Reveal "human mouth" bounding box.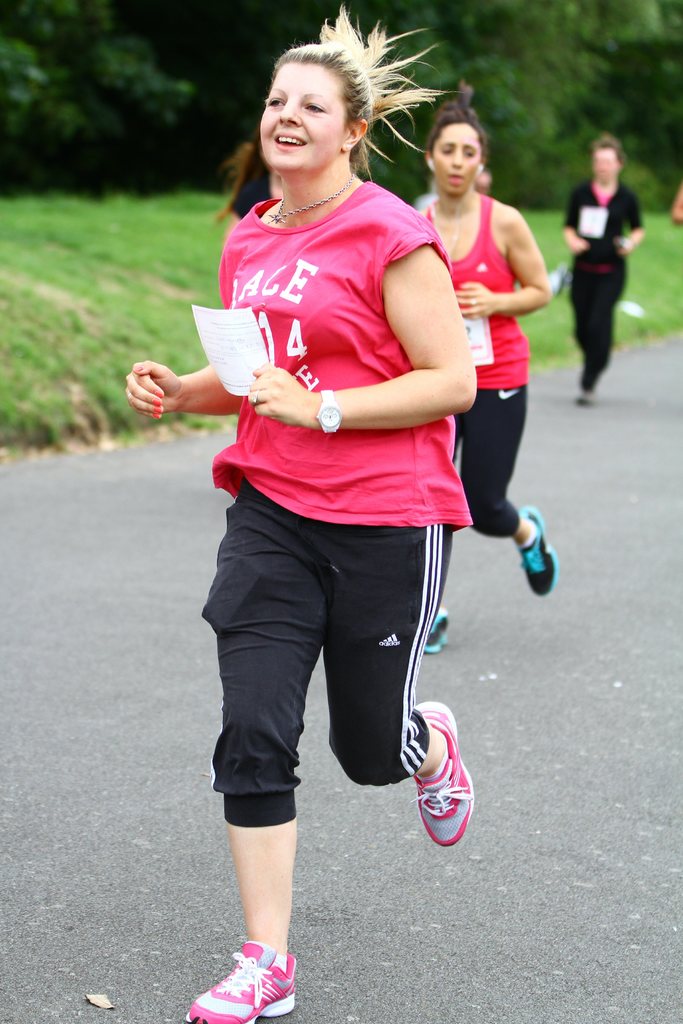
Revealed: 447/174/466/190.
